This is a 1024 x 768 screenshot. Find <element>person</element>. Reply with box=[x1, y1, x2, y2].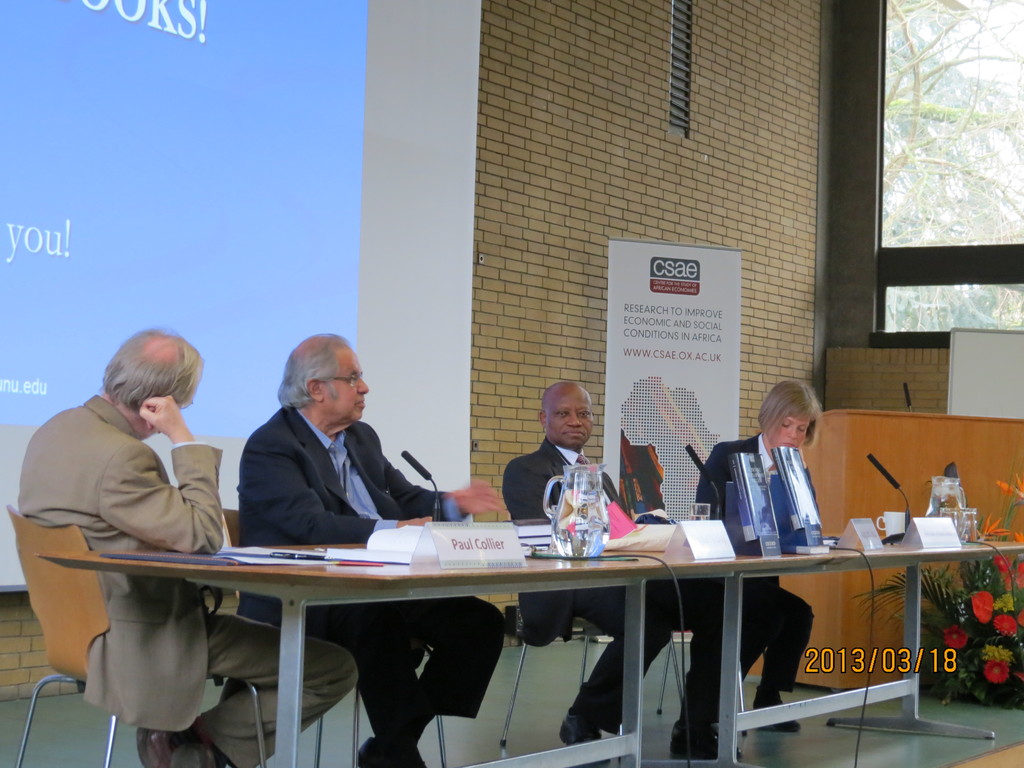
box=[682, 370, 823, 747].
